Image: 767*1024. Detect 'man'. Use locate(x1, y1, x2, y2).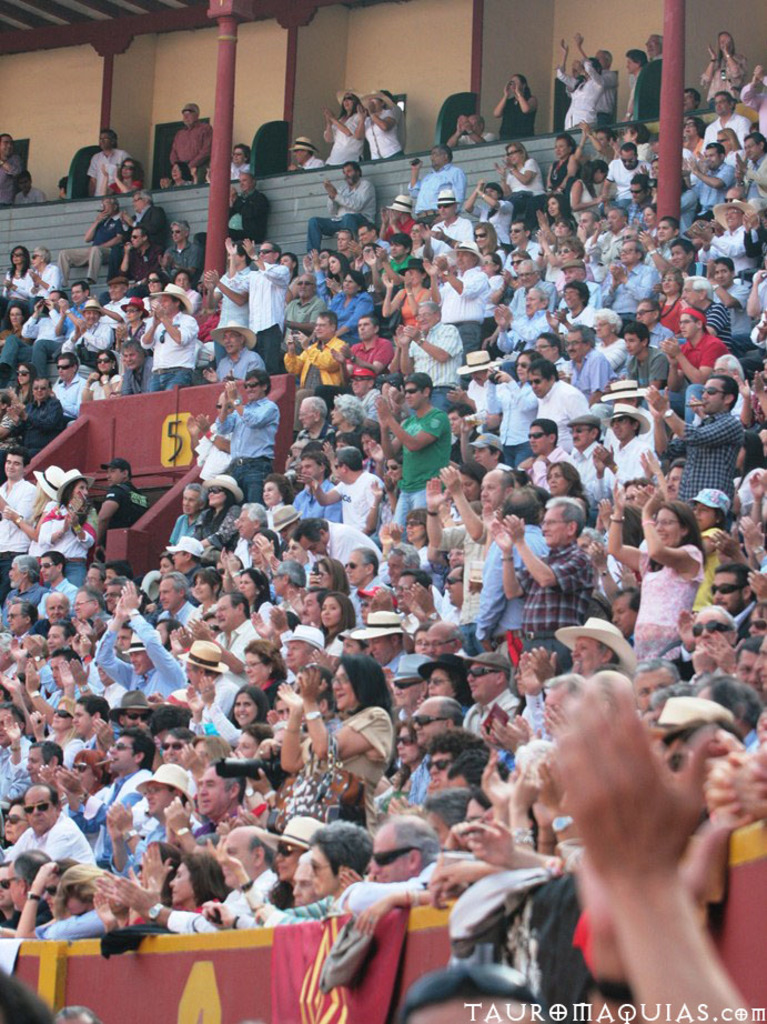
locate(36, 550, 80, 608).
